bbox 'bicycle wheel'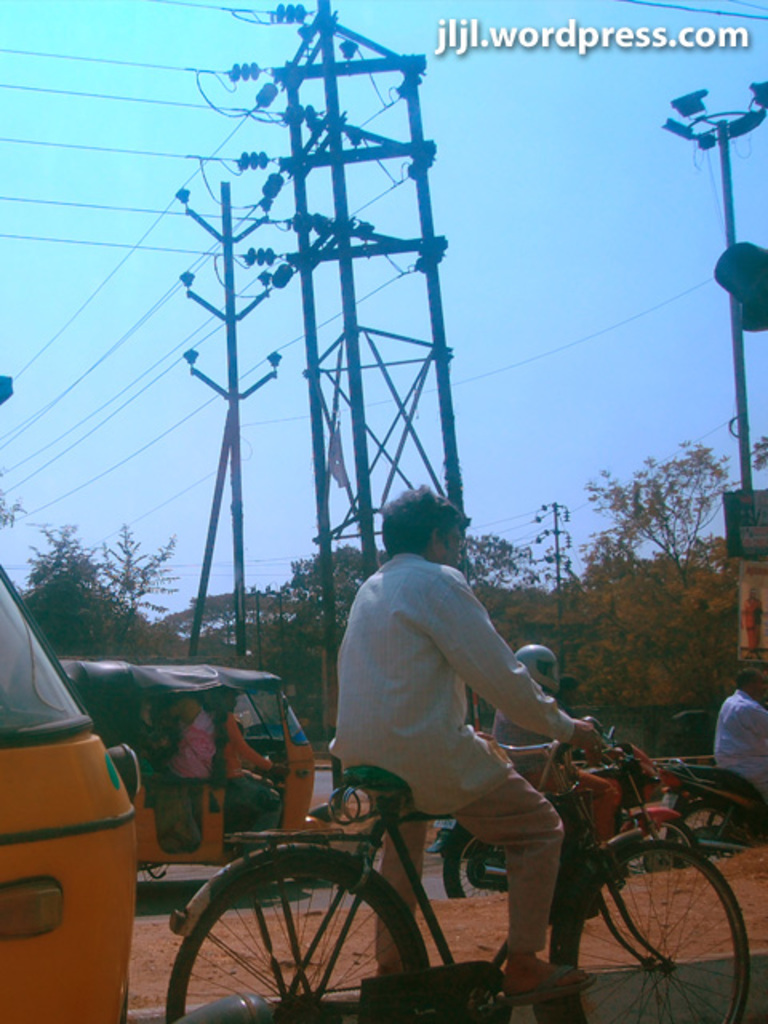
locate(170, 856, 424, 1010)
